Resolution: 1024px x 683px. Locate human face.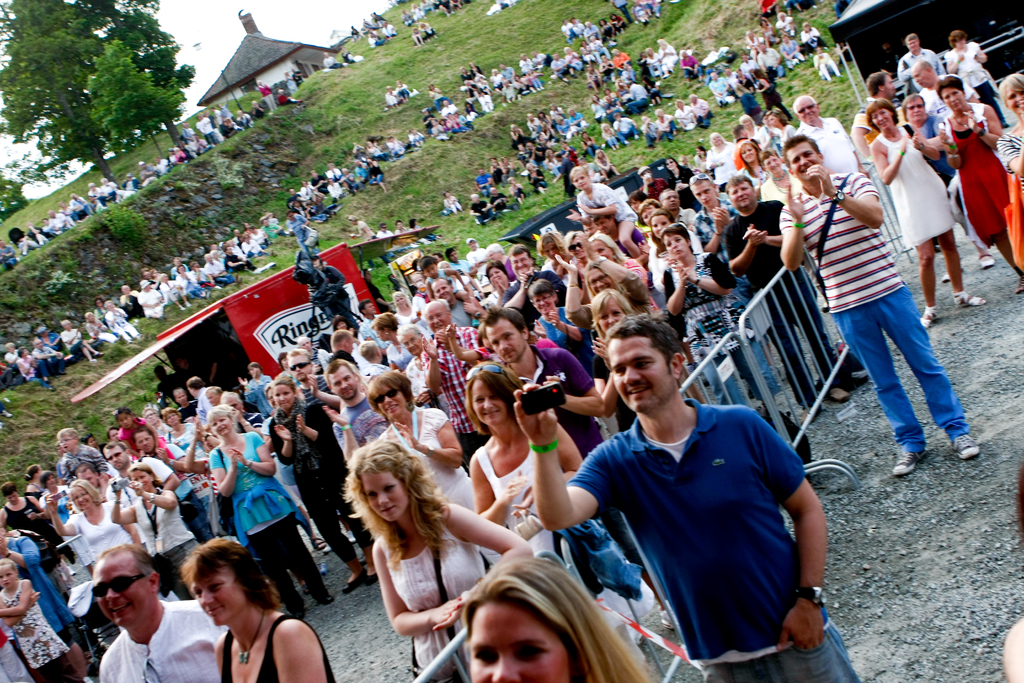
[x1=485, y1=249, x2=500, y2=261].
